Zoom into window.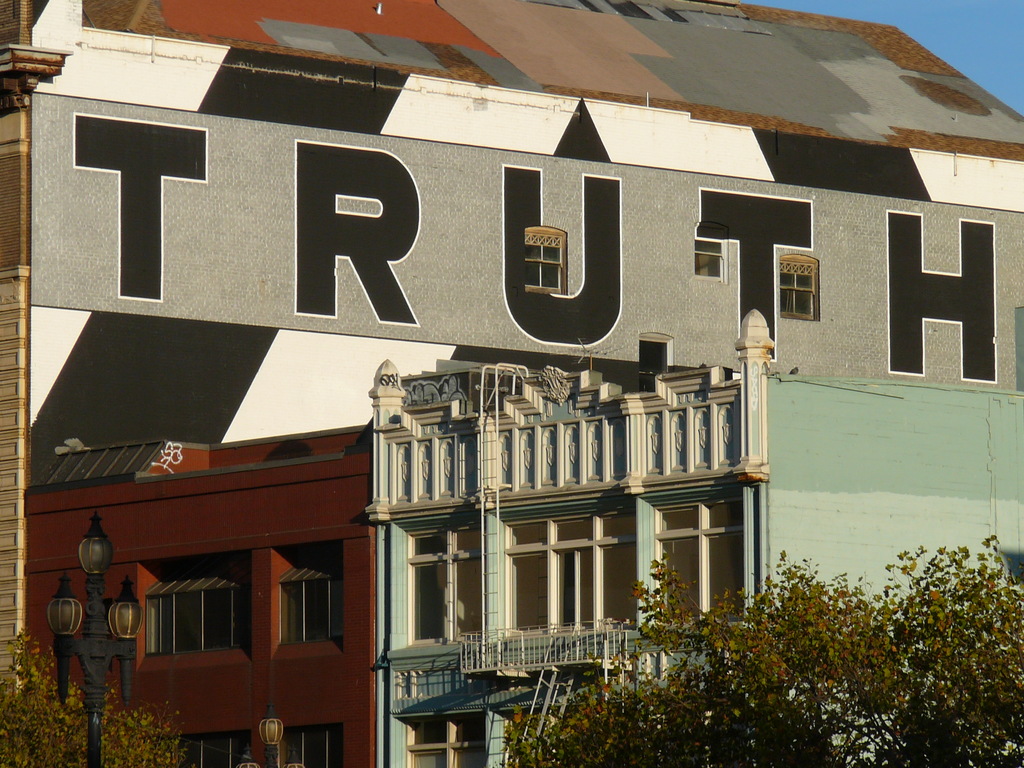
Zoom target: left=695, top=234, right=737, bottom=278.
